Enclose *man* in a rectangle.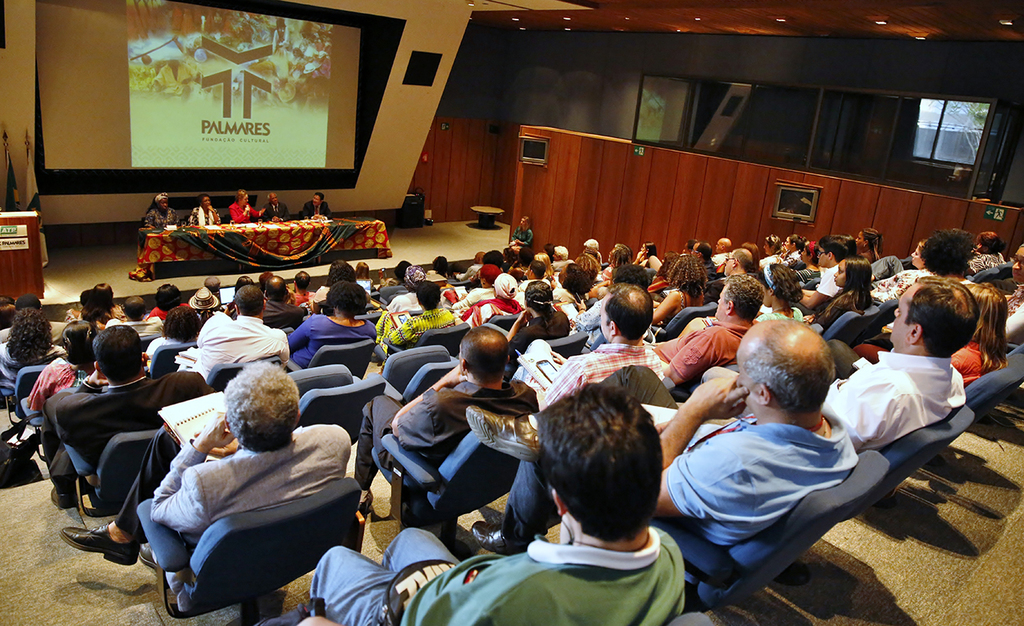
box(645, 275, 762, 391).
